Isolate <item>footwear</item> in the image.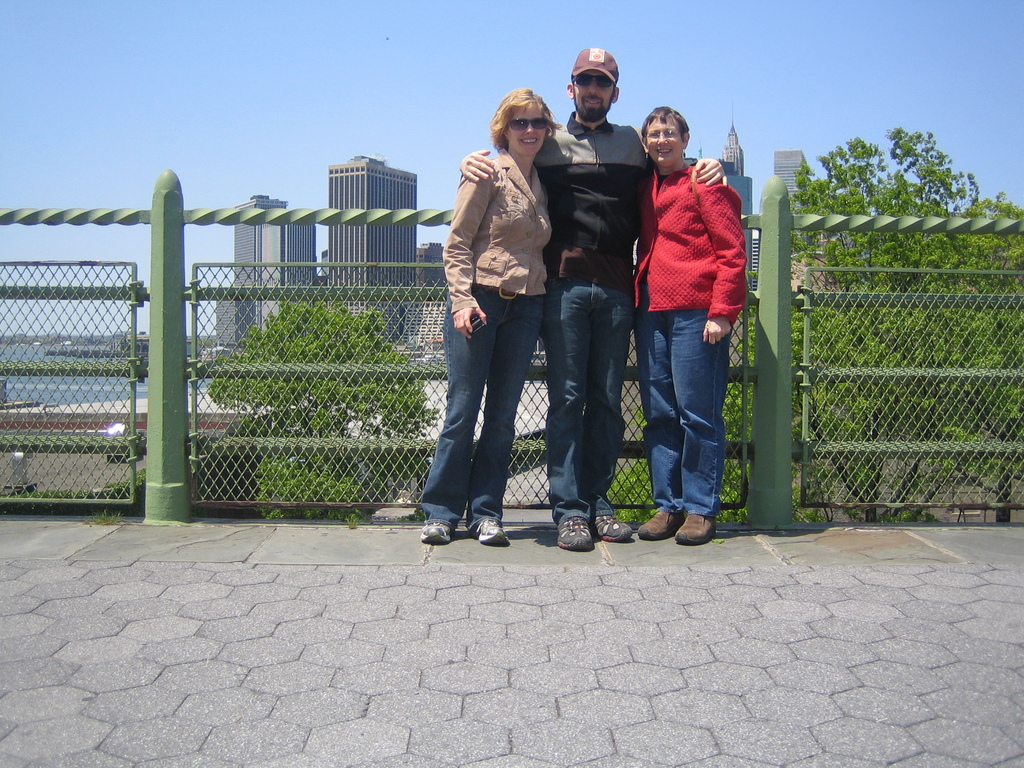
Isolated region: {"left": 676, "top": 511, "right": 716, "bottom": 545}.
